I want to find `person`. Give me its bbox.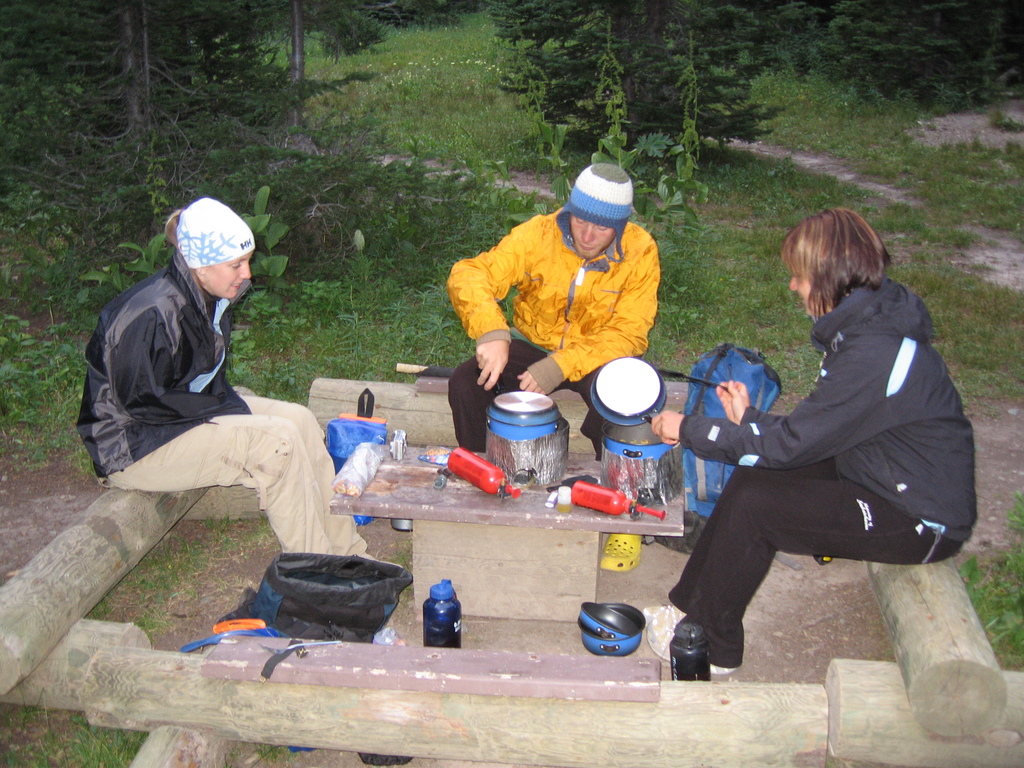
436/159/681/420.
